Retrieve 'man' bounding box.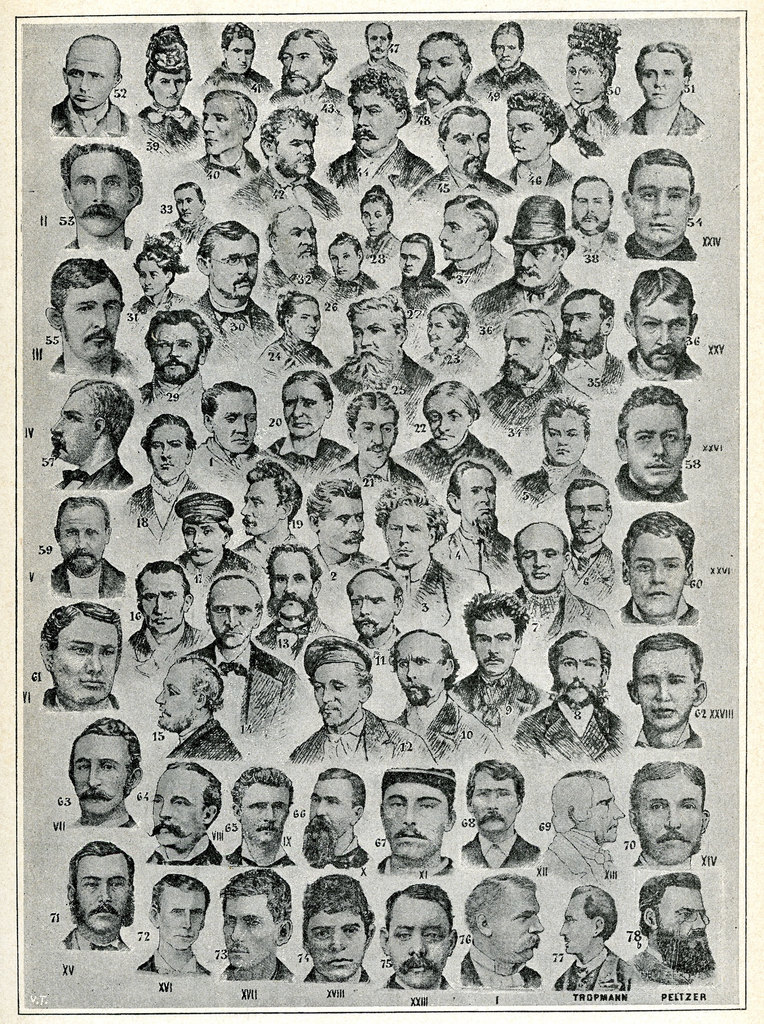
Bounding box: bbox=[351, 22, 413, 86].
